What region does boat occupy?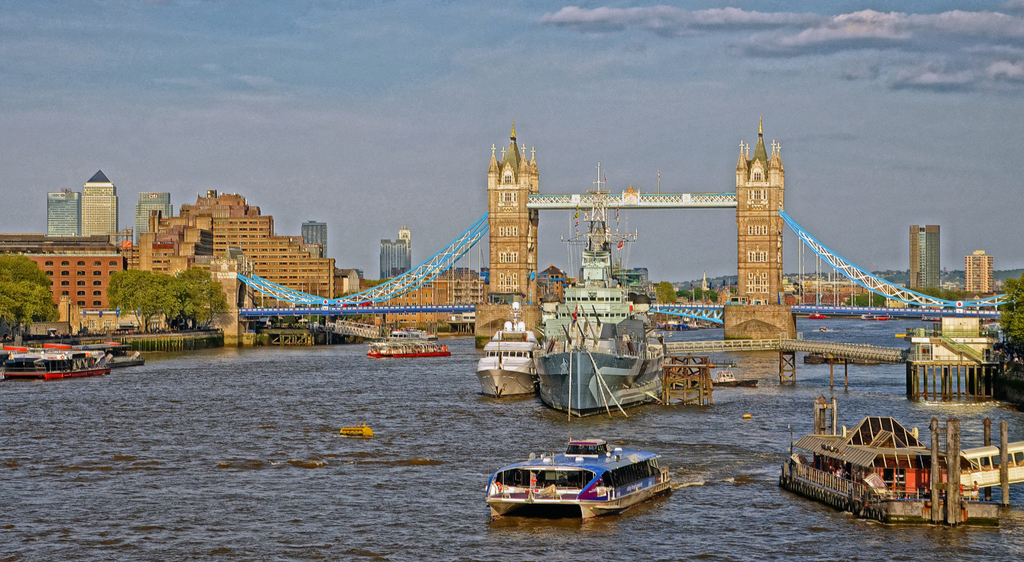
locate(484, 431, 699, 520).
